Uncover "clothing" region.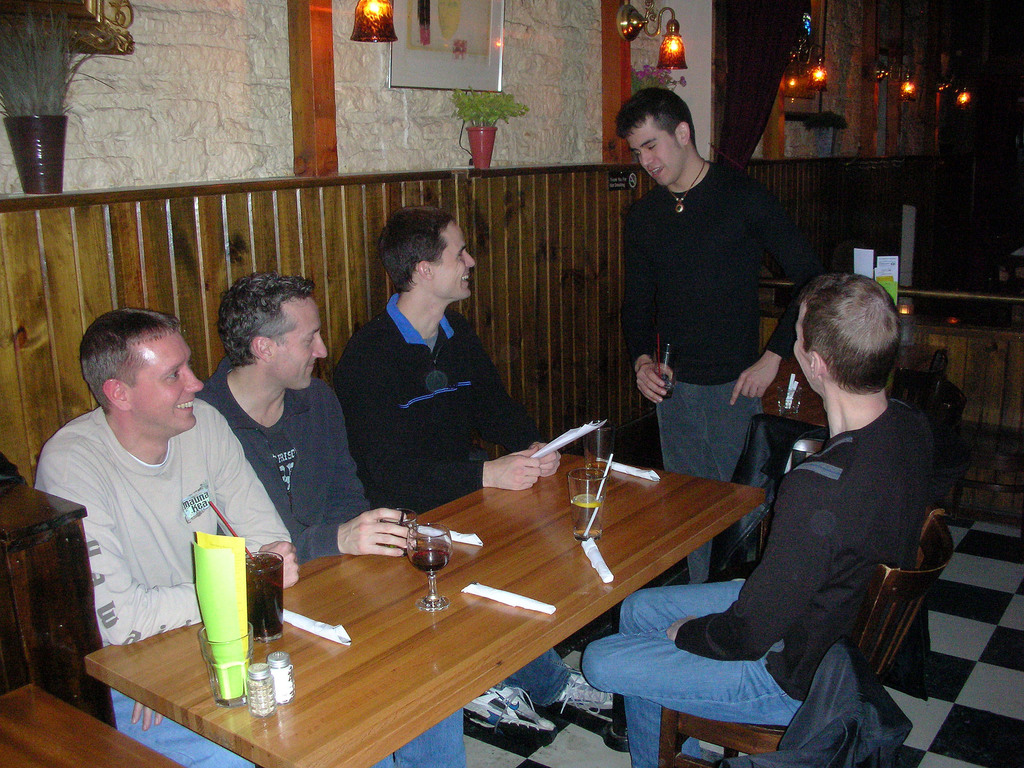
Uncovered: <bbox>615, 158, 826, 385</bbox>.
